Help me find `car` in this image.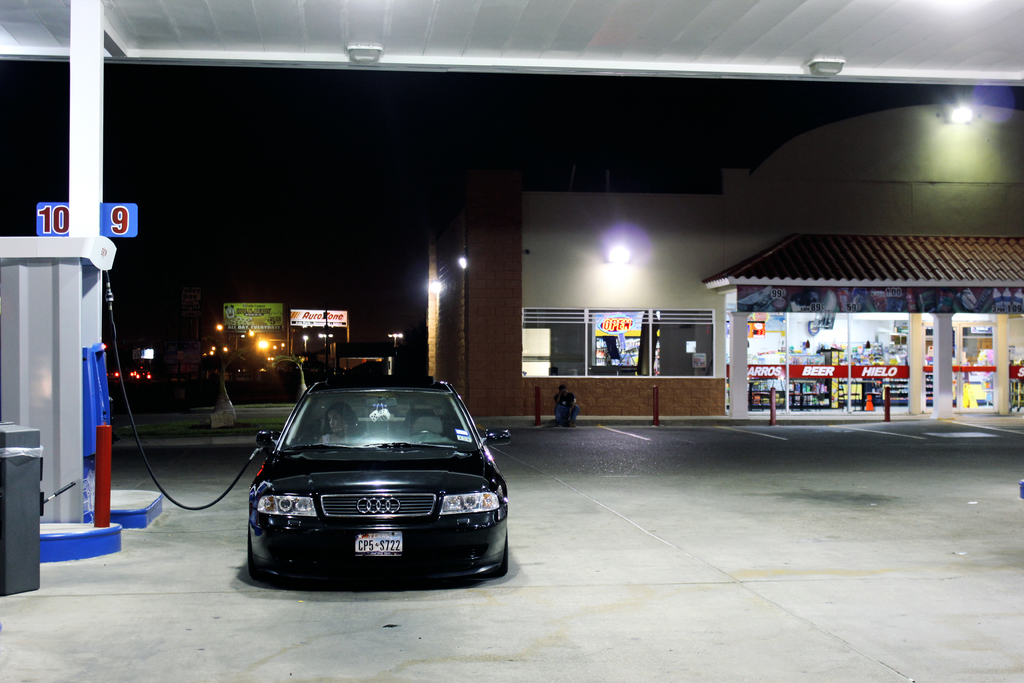
Found it: crop(236, 376, 513, 592).
